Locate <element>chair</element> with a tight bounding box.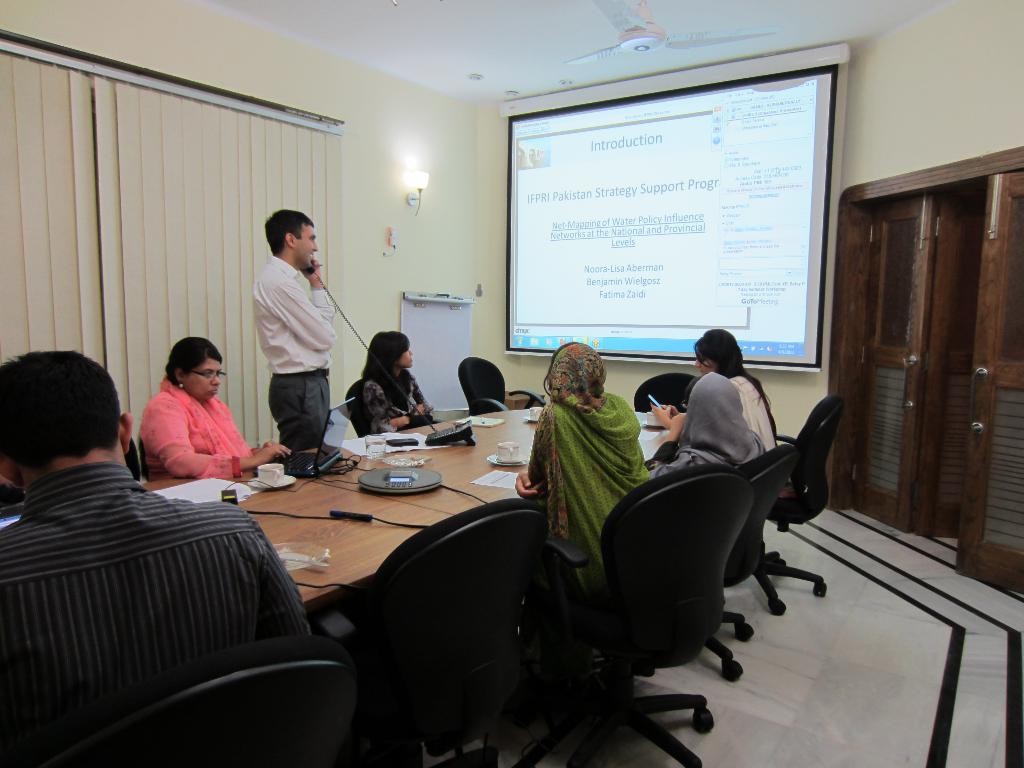
637,367,703,413.
